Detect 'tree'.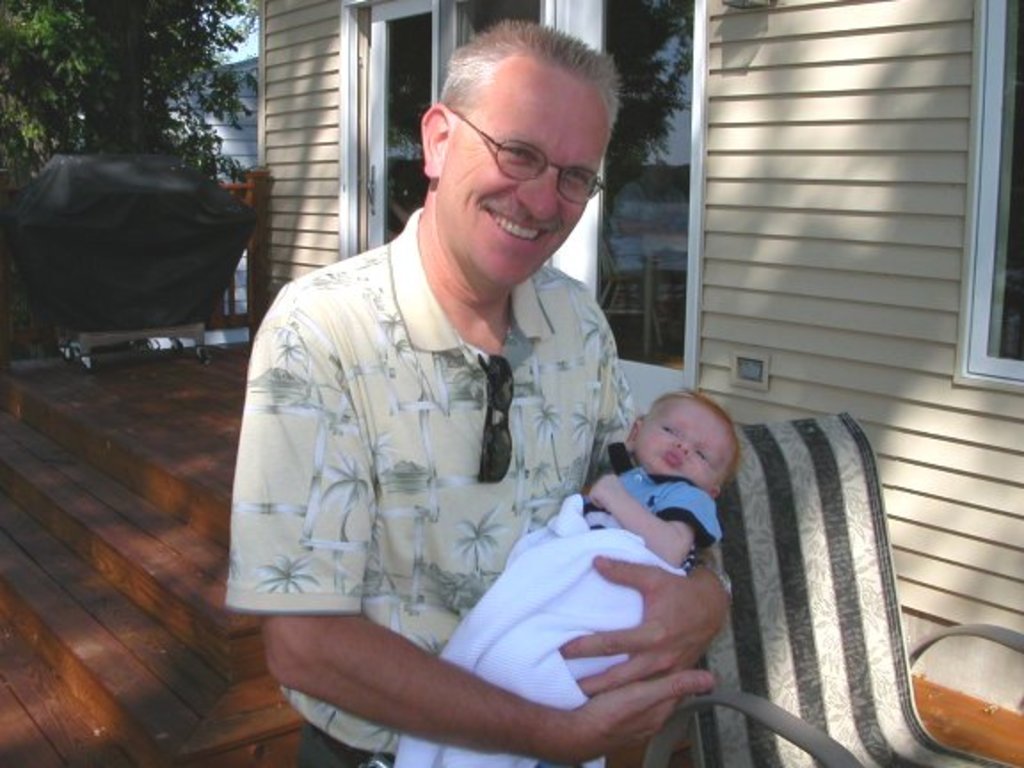
Detected at [left=0, top=0, right=260, bottom=190].
